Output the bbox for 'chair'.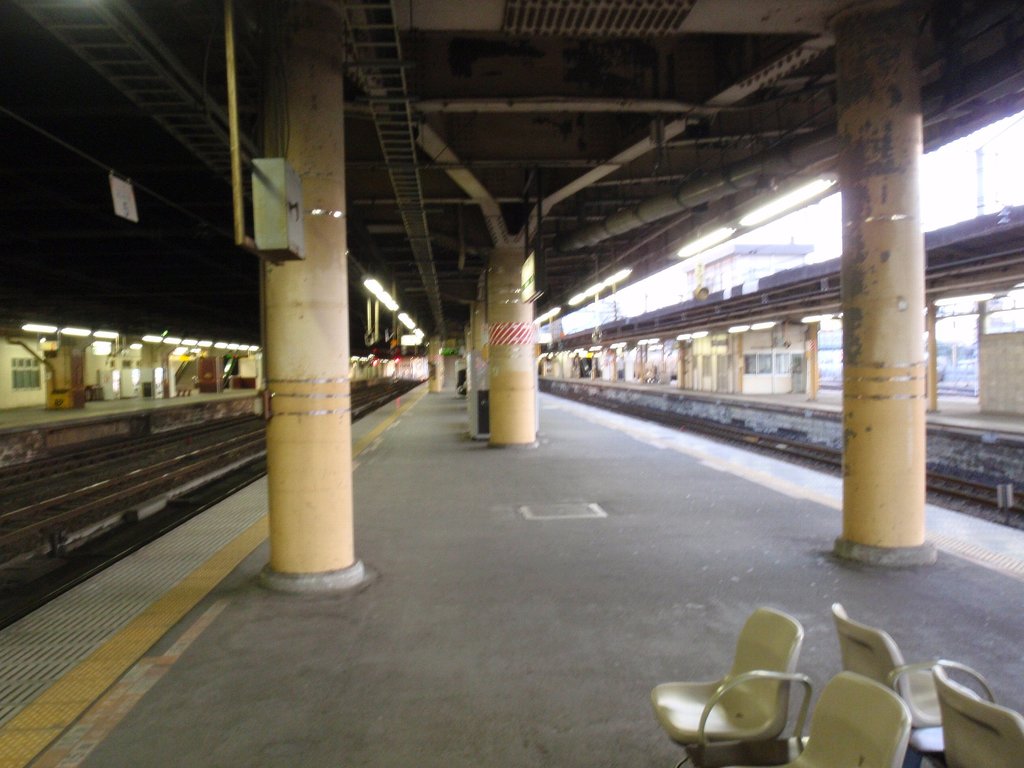
BBox(828, 602, 948, 767).
